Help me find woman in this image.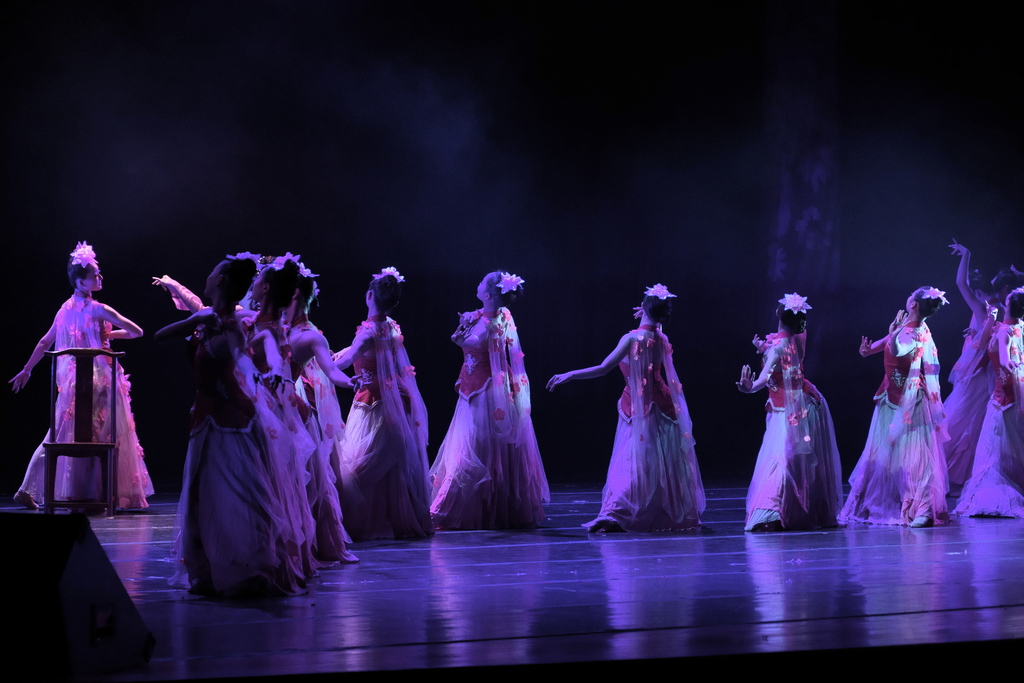
Found it: select_region(268, 263, 374, 568).
